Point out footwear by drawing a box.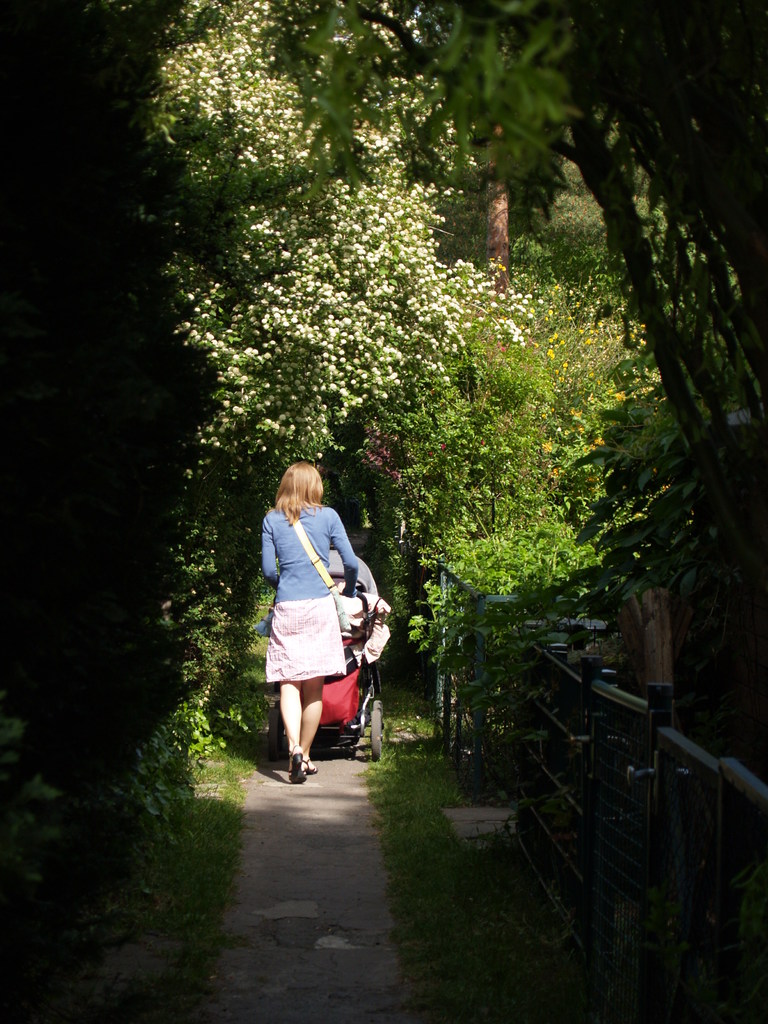
BBox(290, 753, 306, 781).
